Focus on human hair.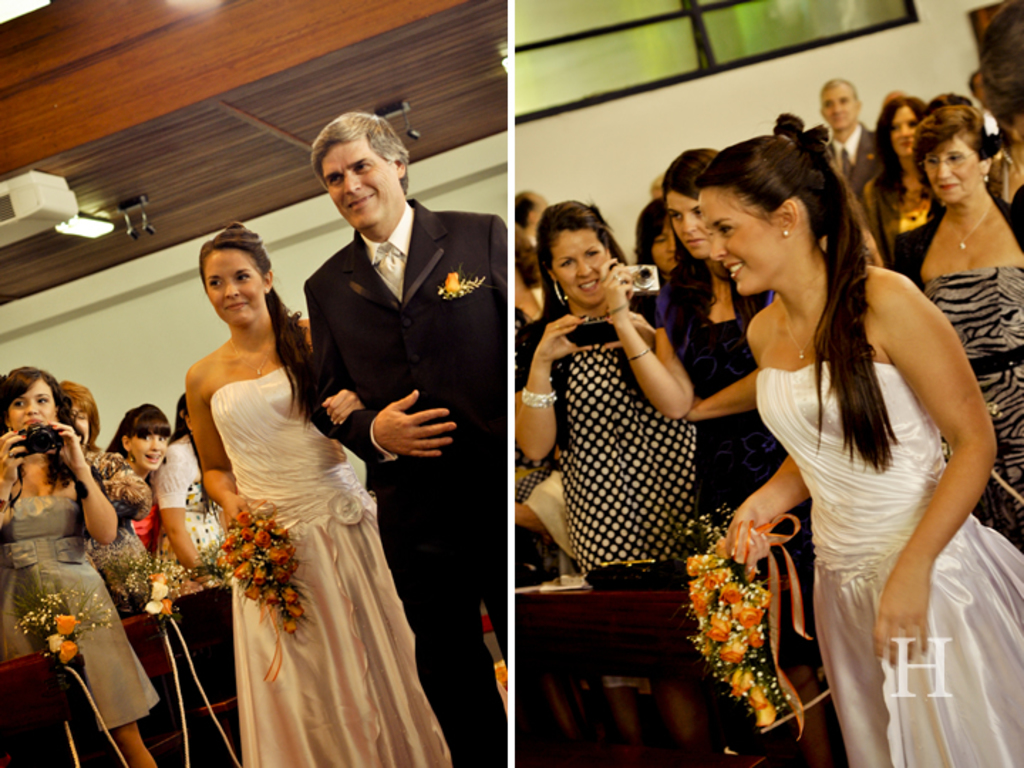
Focused at bbox(193, 223, 333, 442).
